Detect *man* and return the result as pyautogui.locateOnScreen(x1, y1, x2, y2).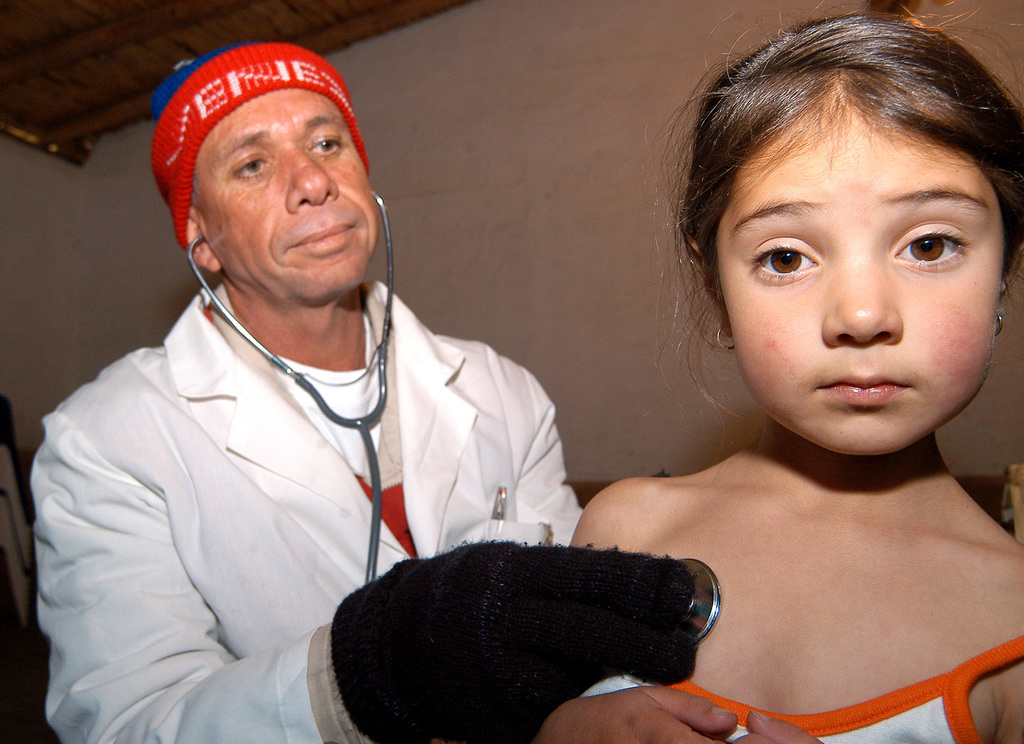
pyautogui.locateOnScreen(49, 37, 678, 743).
